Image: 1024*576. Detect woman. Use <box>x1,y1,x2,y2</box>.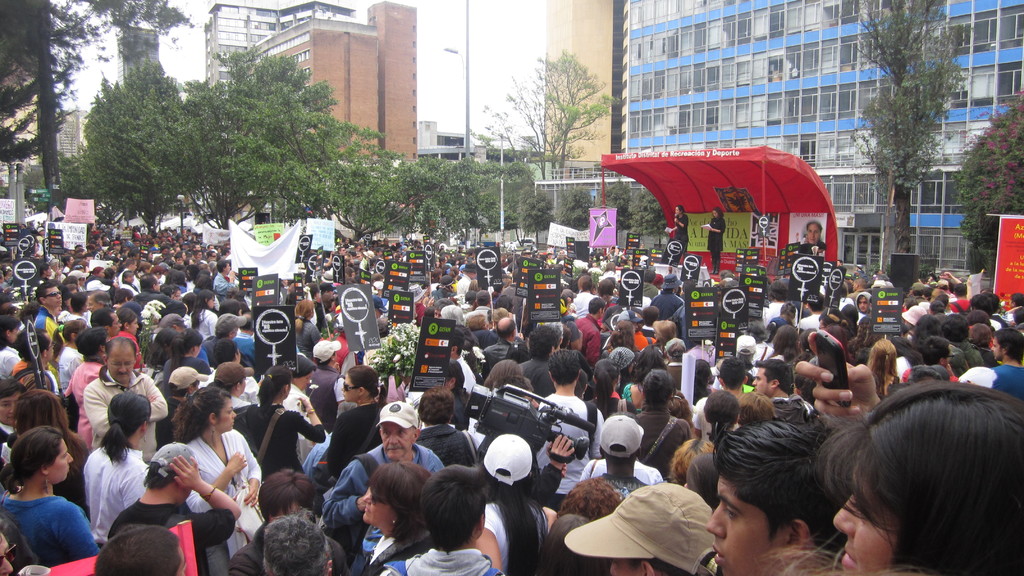
<box>149,362,242,567</box>.
